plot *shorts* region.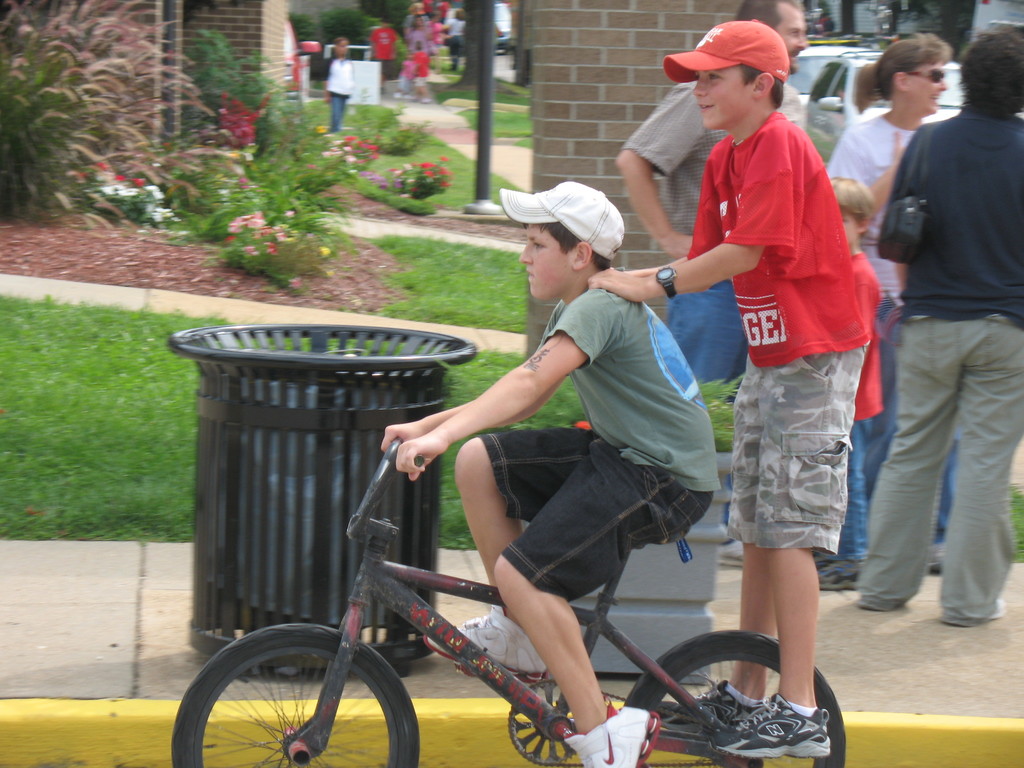
Plotted at (left=480, top=430, right=715, bottom=600).
